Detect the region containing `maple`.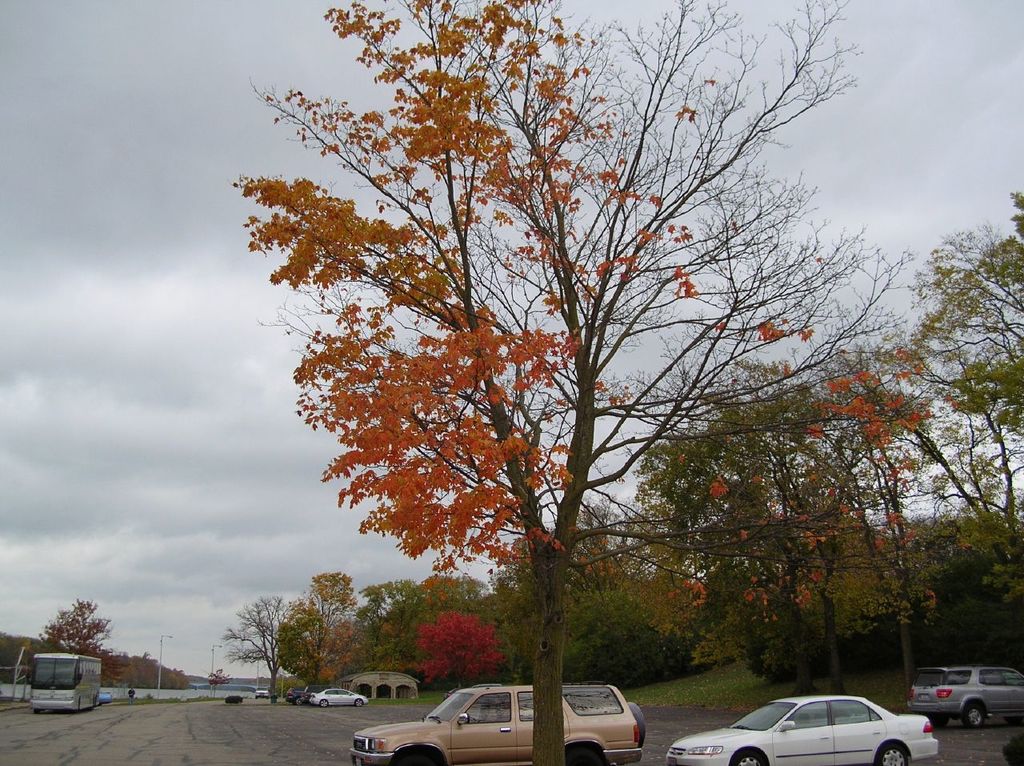
x1=284 y1=568 x2=389 y2=710.
